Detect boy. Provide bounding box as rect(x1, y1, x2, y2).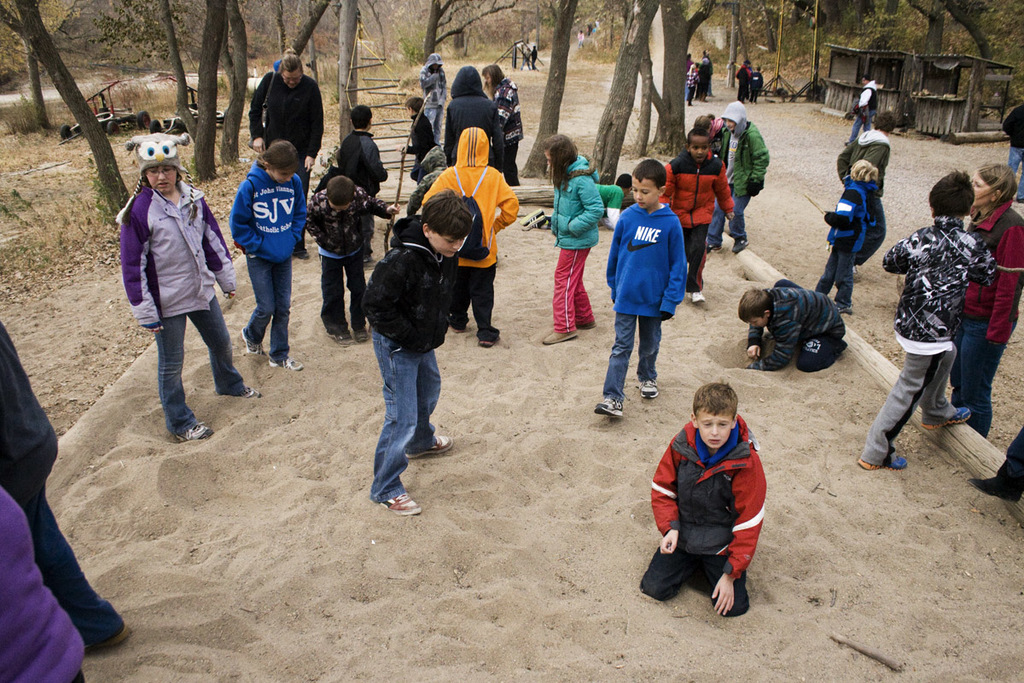
rect(737, 289, 870, 375).
